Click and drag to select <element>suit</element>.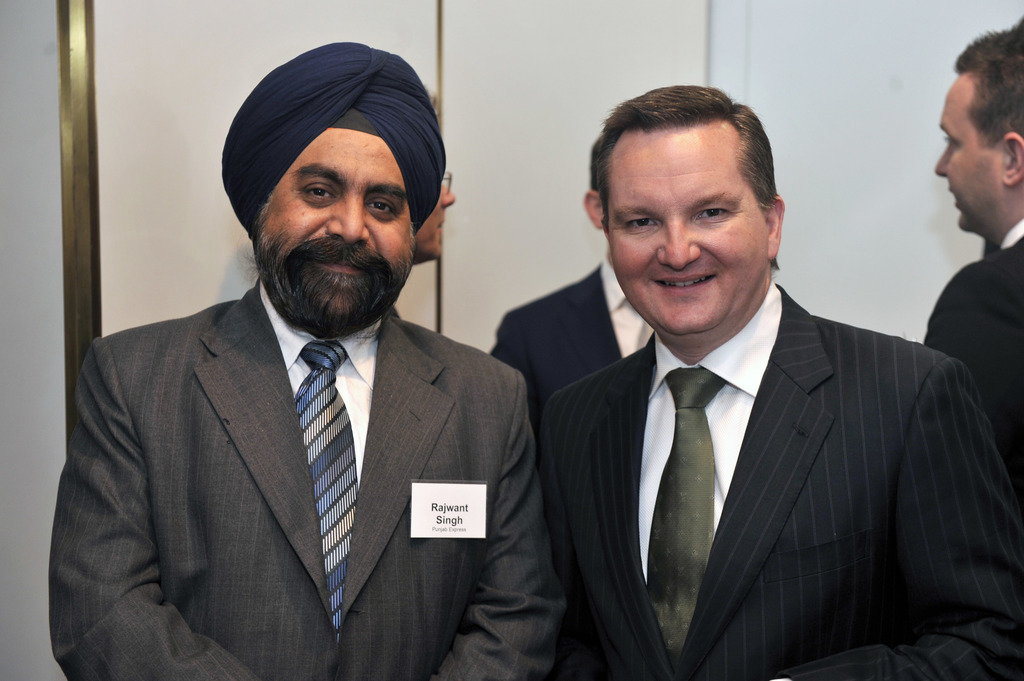
Selection: select_region(531, 226, 996, 665).
